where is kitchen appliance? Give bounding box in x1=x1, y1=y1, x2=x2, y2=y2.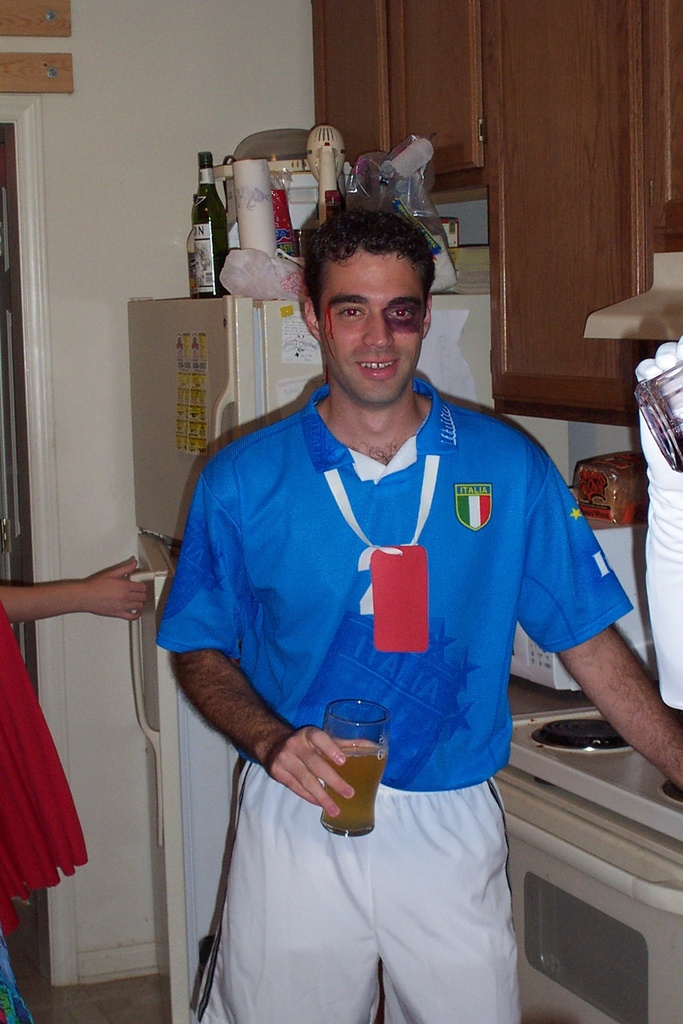
x1=472, y1=630, x2=682, y2=1023.
